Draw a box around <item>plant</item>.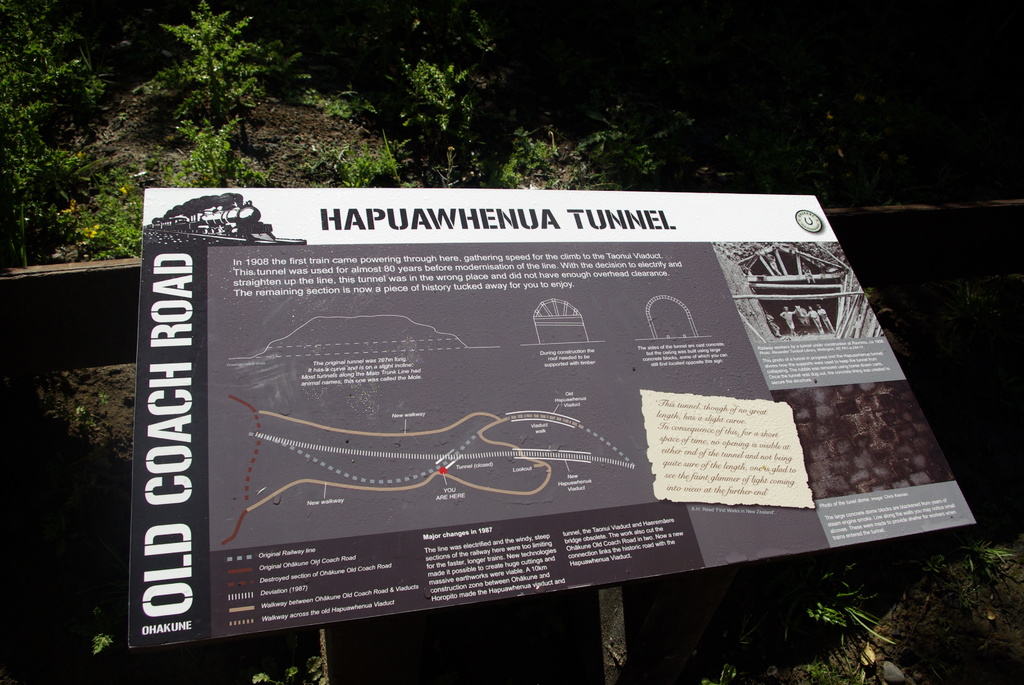
bbox=[806, 556, 897, 684].
